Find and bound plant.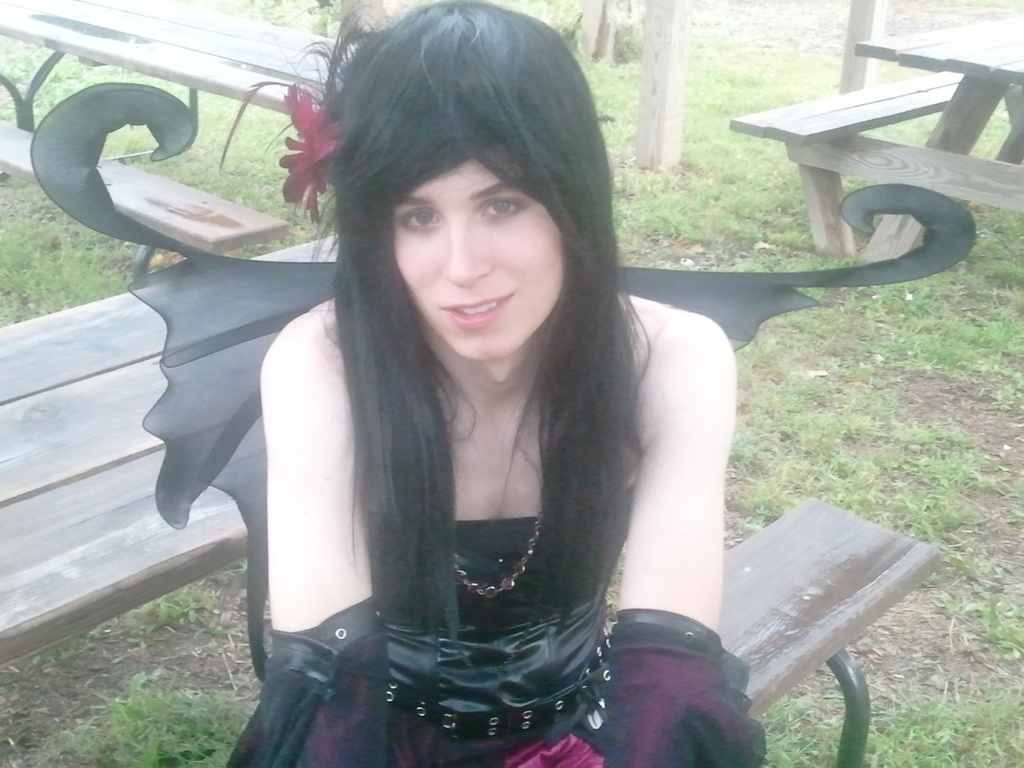
Bound: {"x1": 214, "y1": 0, "x2": 343, "y2": 29}.
